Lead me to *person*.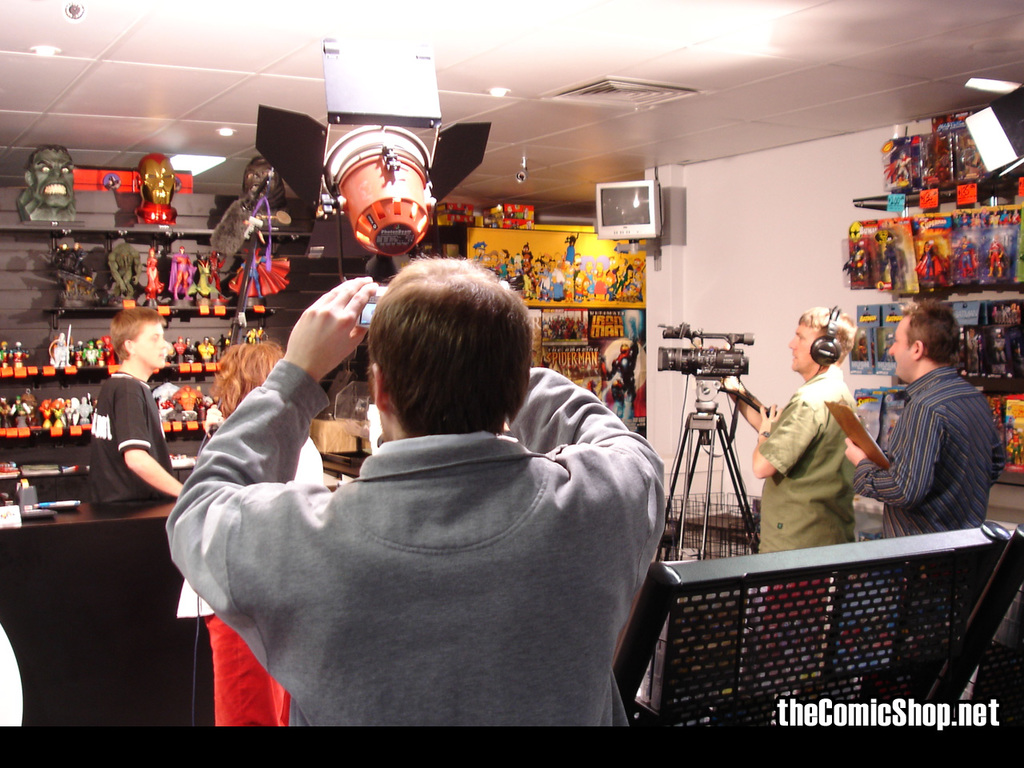
Lead to (87,309,185,497).
